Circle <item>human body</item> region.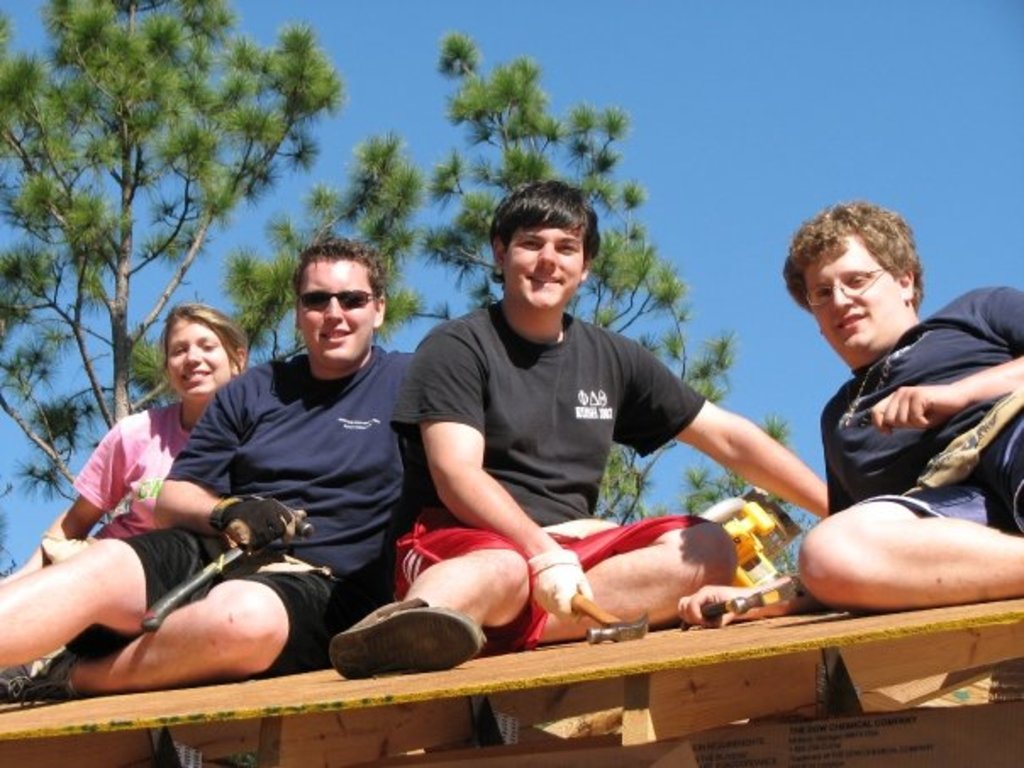
Region: select_region(0, 231, 417, 707).
